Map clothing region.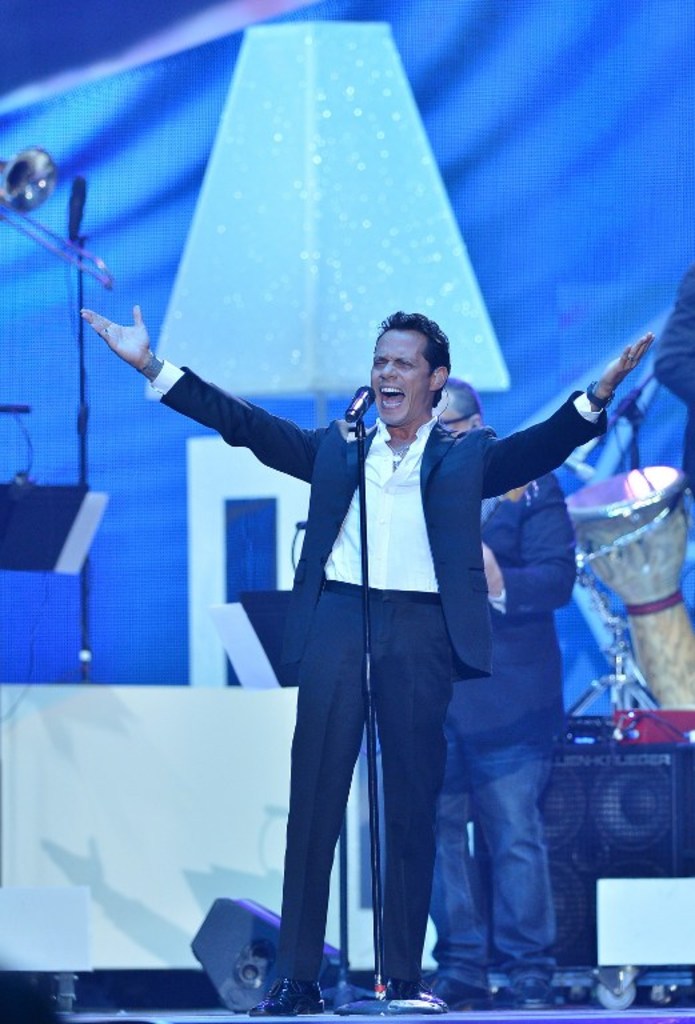
Mapped to 144, 360, 606, 976.
